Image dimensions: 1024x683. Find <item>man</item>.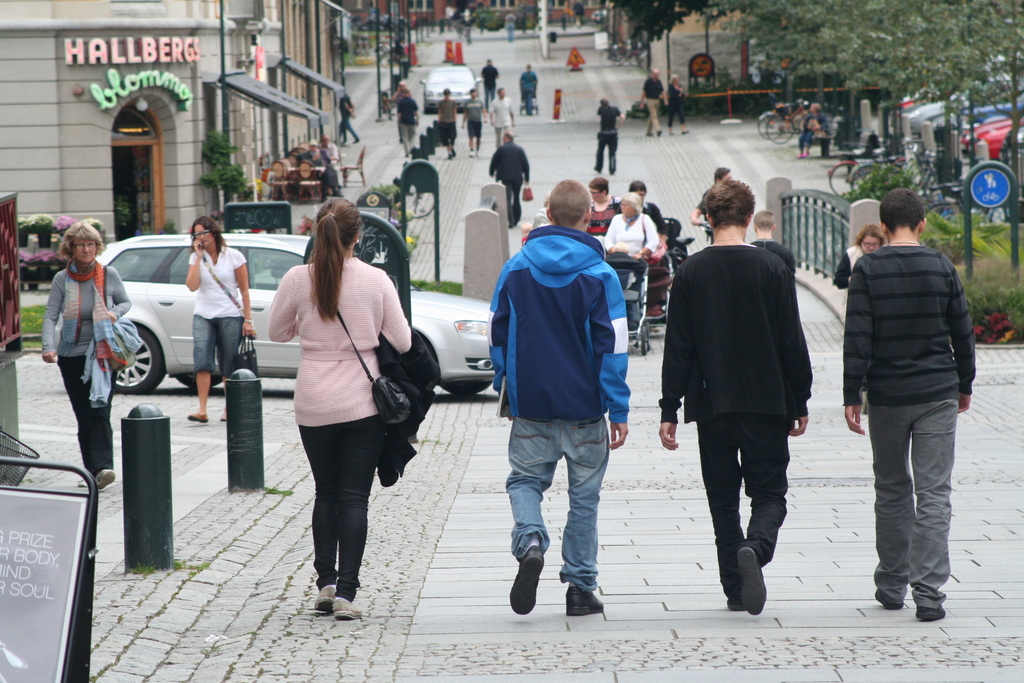
{"x1": 397, "y1": 88, "x2": 424, "y2": 158}.
